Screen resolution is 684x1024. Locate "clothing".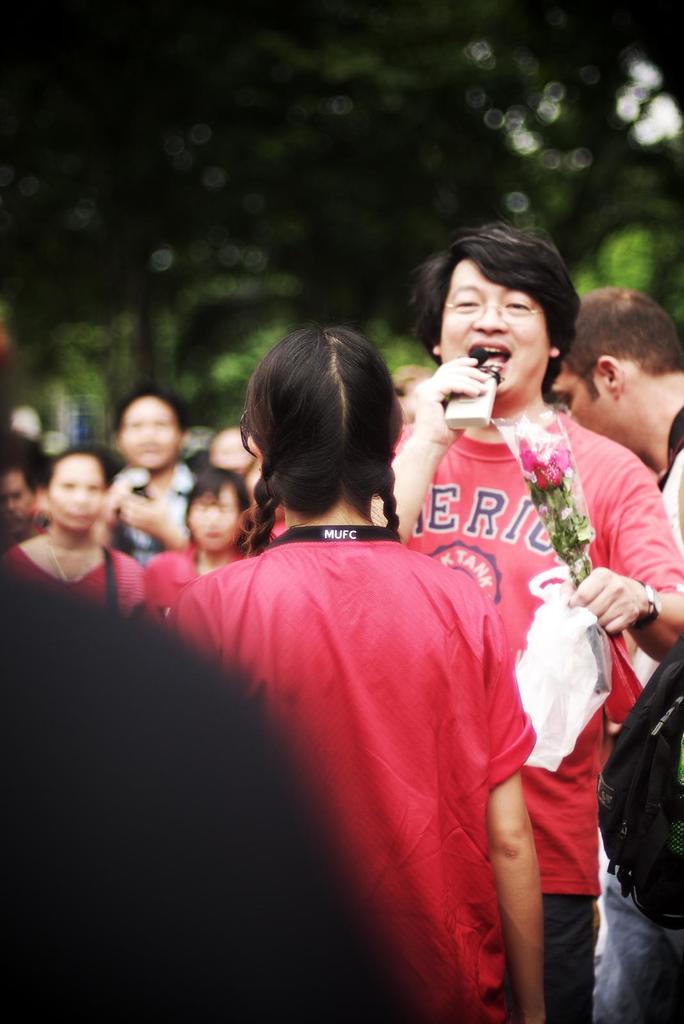
111,463,195,547.
